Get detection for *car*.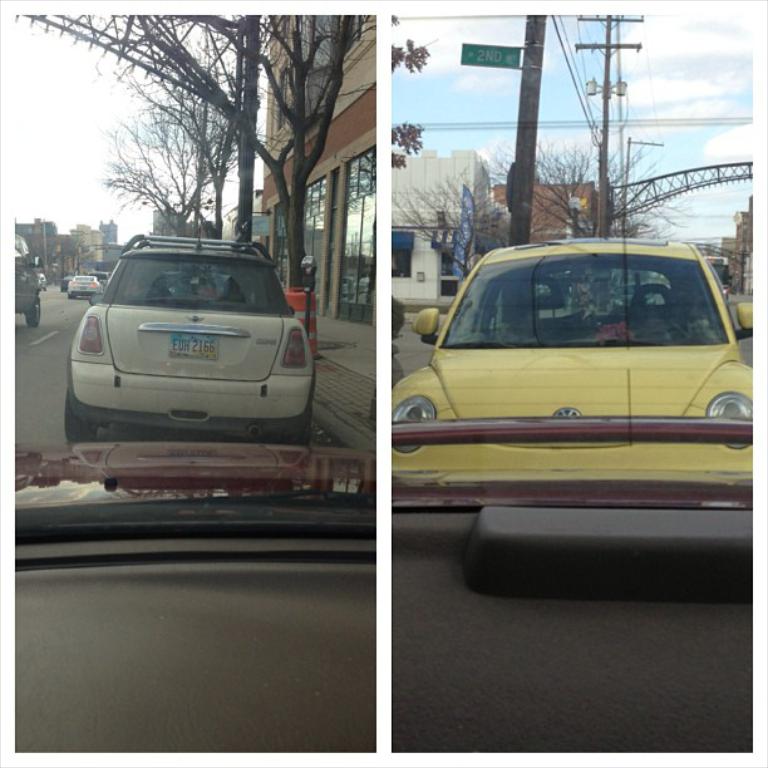
Detection: BBox(43, 274, 46, 290).
